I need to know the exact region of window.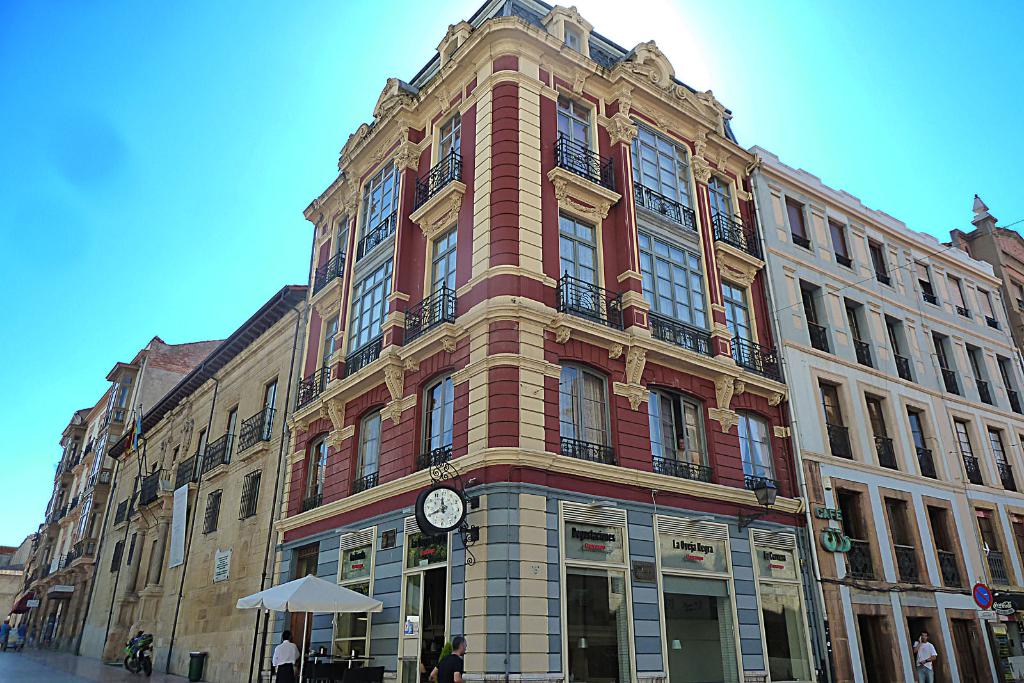
Region: Rect(204, 405, 236, 472).
